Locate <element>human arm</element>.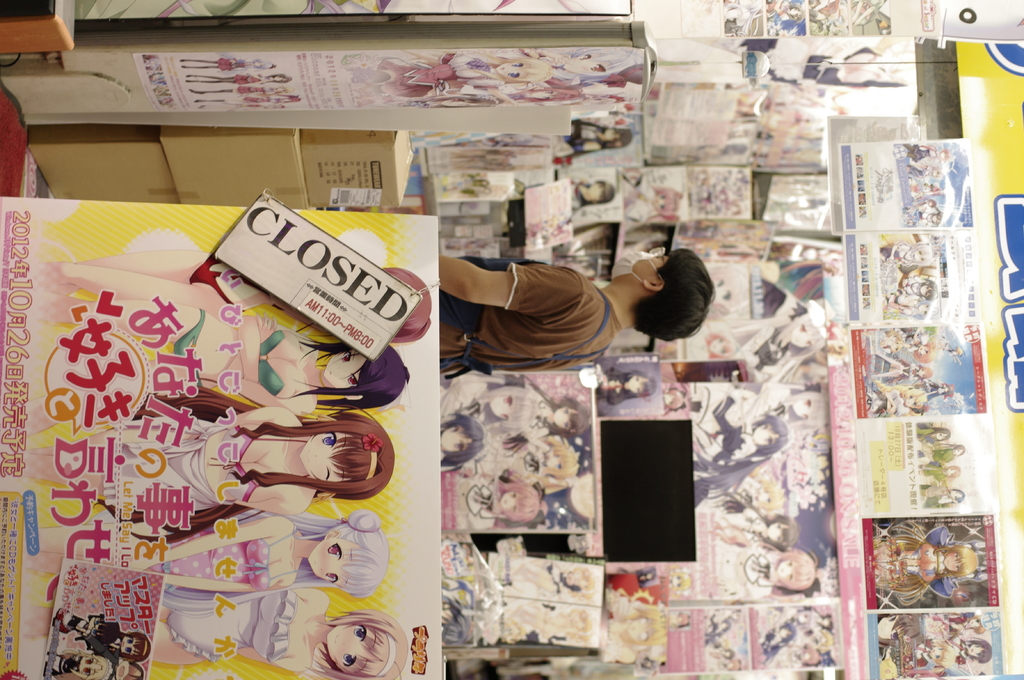
Bounding box: rect(203, 477, 315, 522).
